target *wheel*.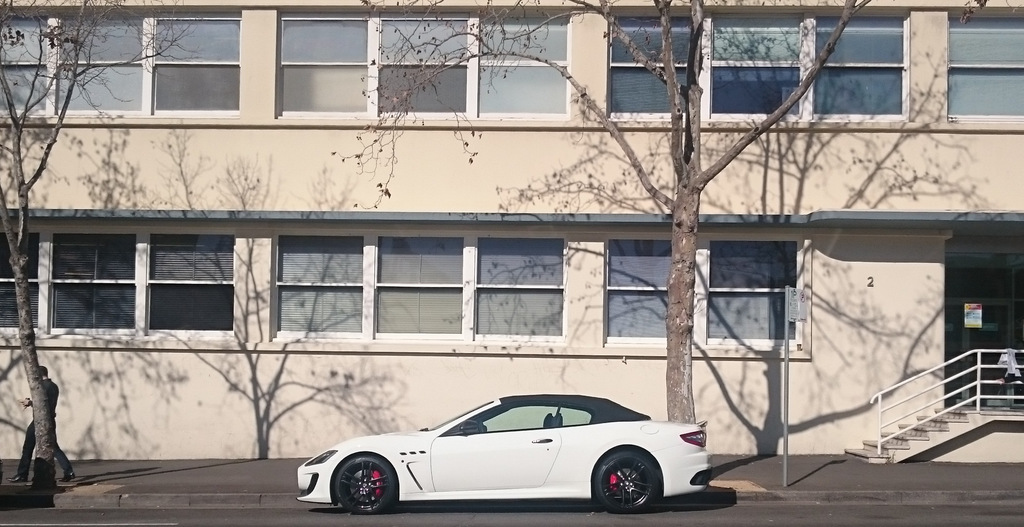
Target region: <bbox>587, 444, 664, 515</bbox>.
